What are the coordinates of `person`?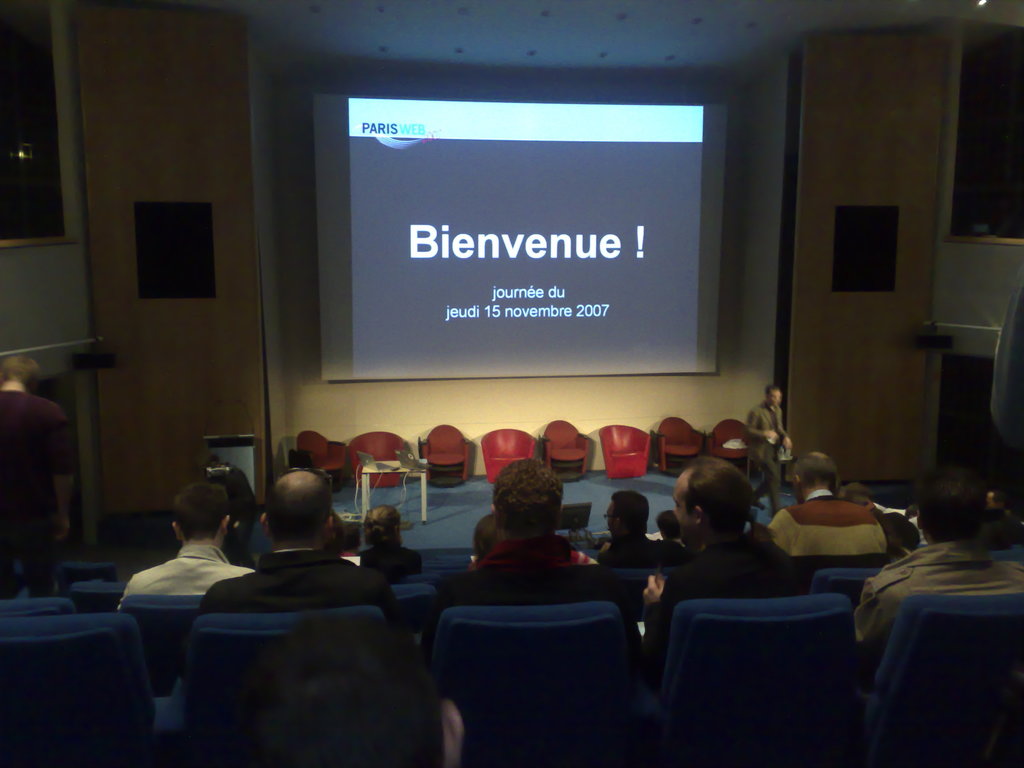
box(192, 468, 408, 618).
